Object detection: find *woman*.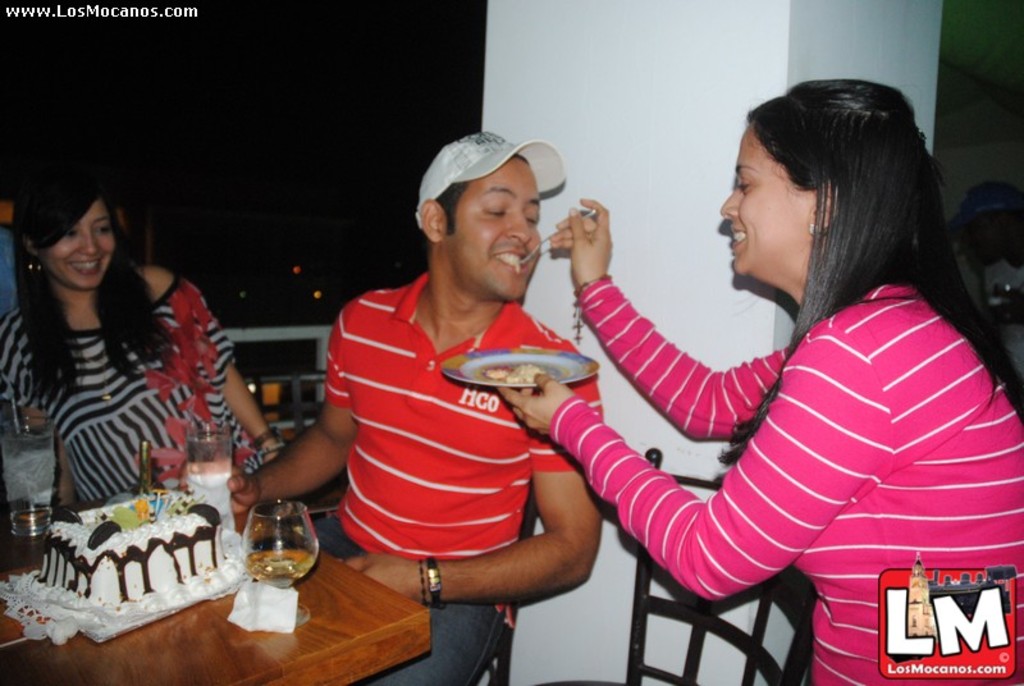
box=[0, 168, 279, 504].
